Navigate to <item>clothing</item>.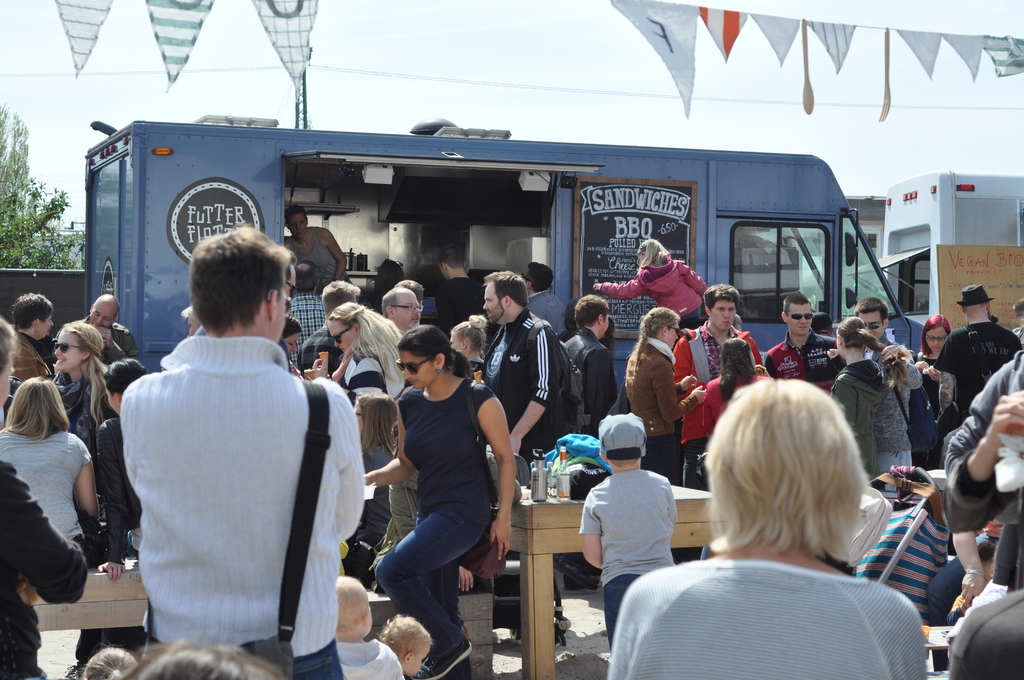
Navigation target: bbox=(34, 332, 58, 376).
